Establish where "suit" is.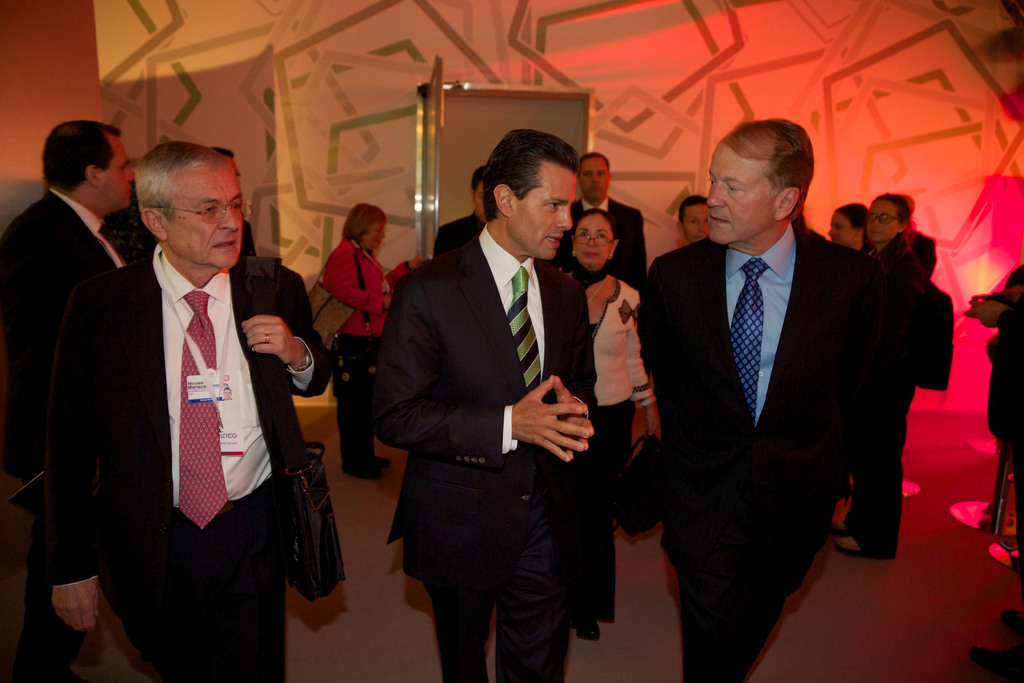
Established at l=370, t=122, r=600, b=682.
